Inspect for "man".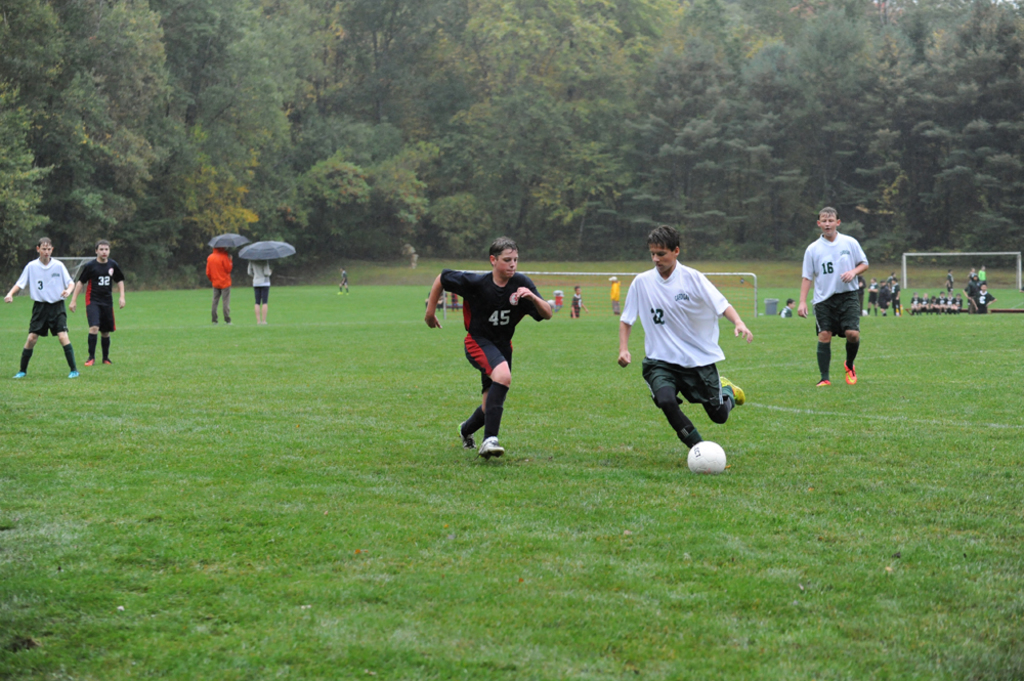
Inspection: bbox=(4, 239, 82, 380).
